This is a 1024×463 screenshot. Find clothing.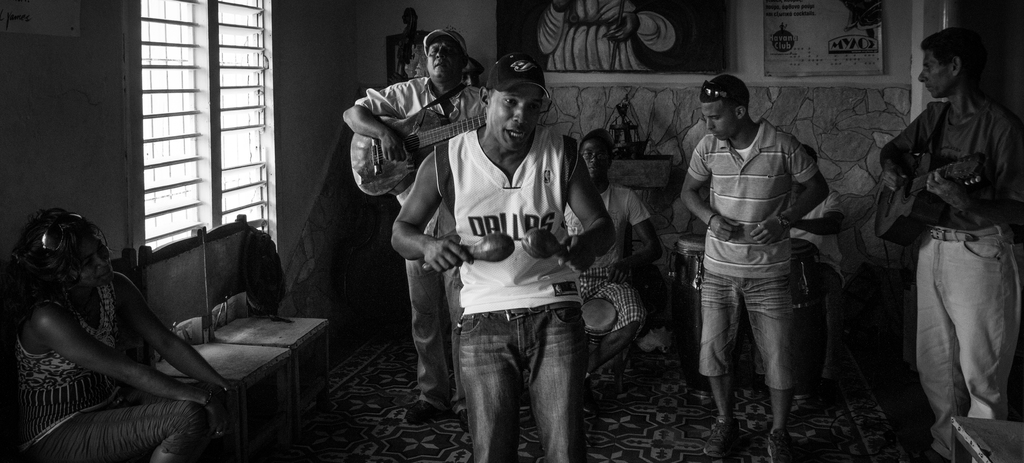
Bounding box: {"left": 367, "top": 76, "right": 495, "bottom": 404}.
